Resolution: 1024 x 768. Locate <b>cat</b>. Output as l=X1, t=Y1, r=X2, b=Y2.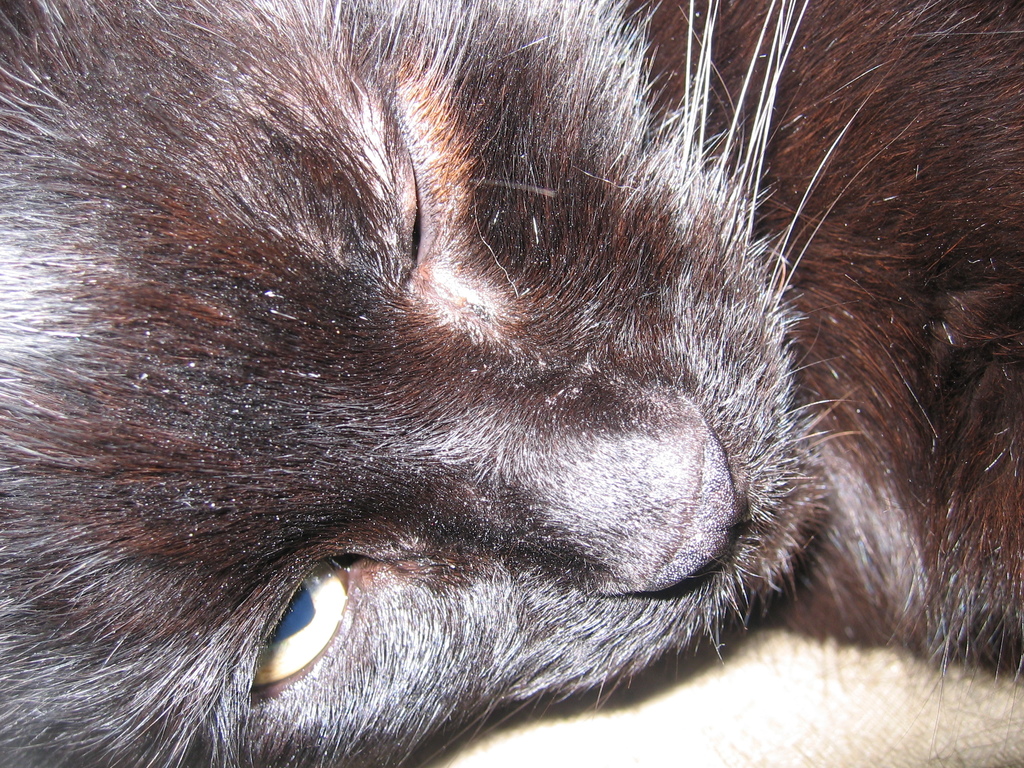
l=0, t=0, r=1021, b=767.
